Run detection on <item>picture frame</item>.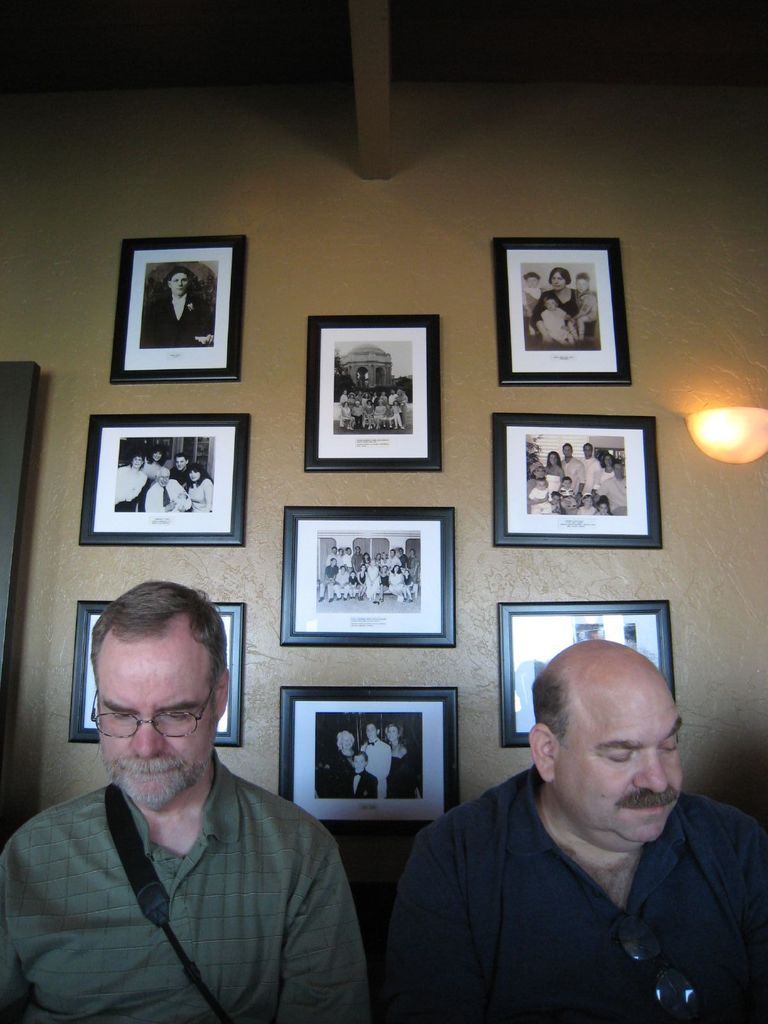
Result: box=[70, 603, 248, 748].
